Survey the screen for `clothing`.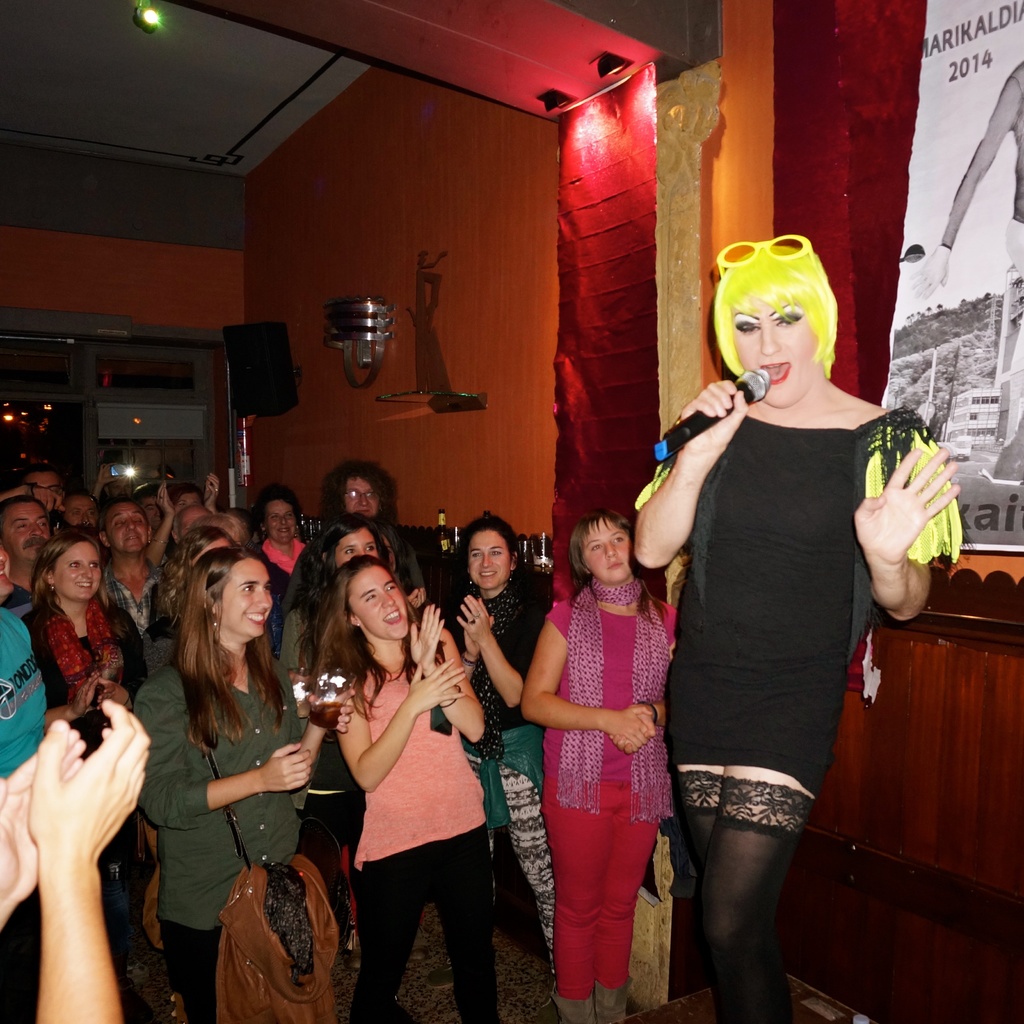
Survey found: <region>350, 829, 501, 1023</region>.
